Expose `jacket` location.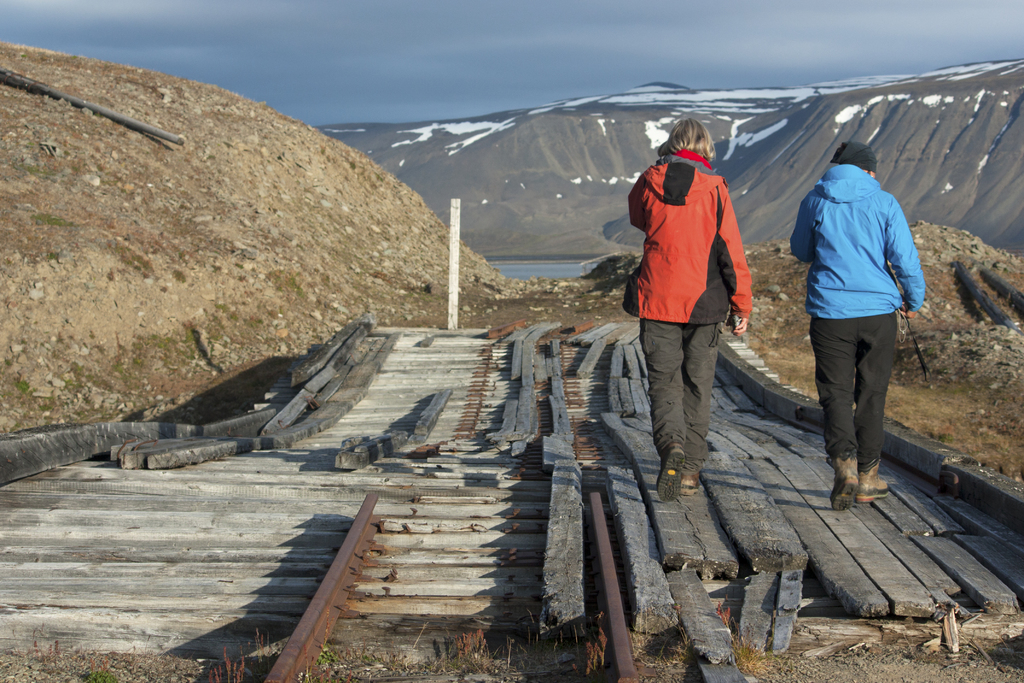
Exposed at crop(637, 153, 766, 368).
